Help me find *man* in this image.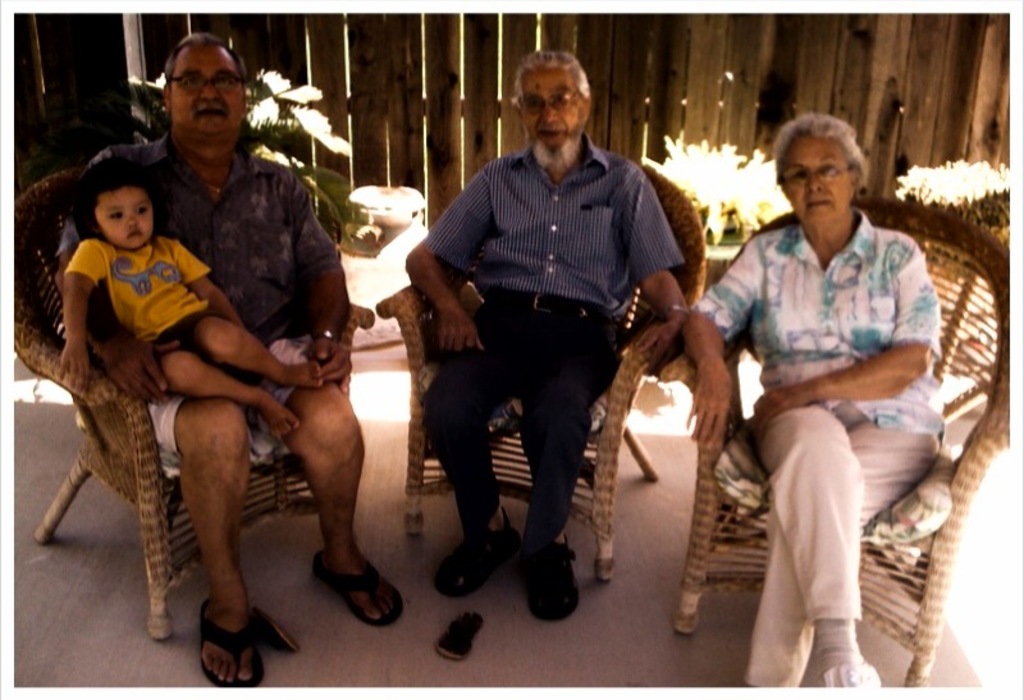
Found it: x1=404 y1=63 x2=681 y2=598.
